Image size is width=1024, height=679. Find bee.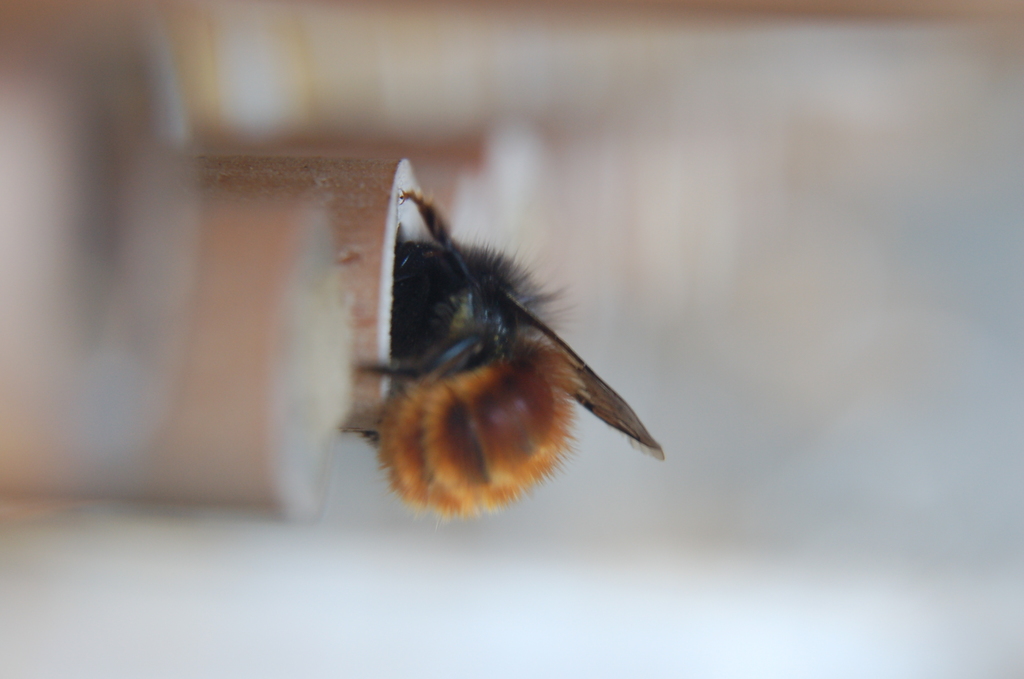
Rect(330, 163, 680, 557).
